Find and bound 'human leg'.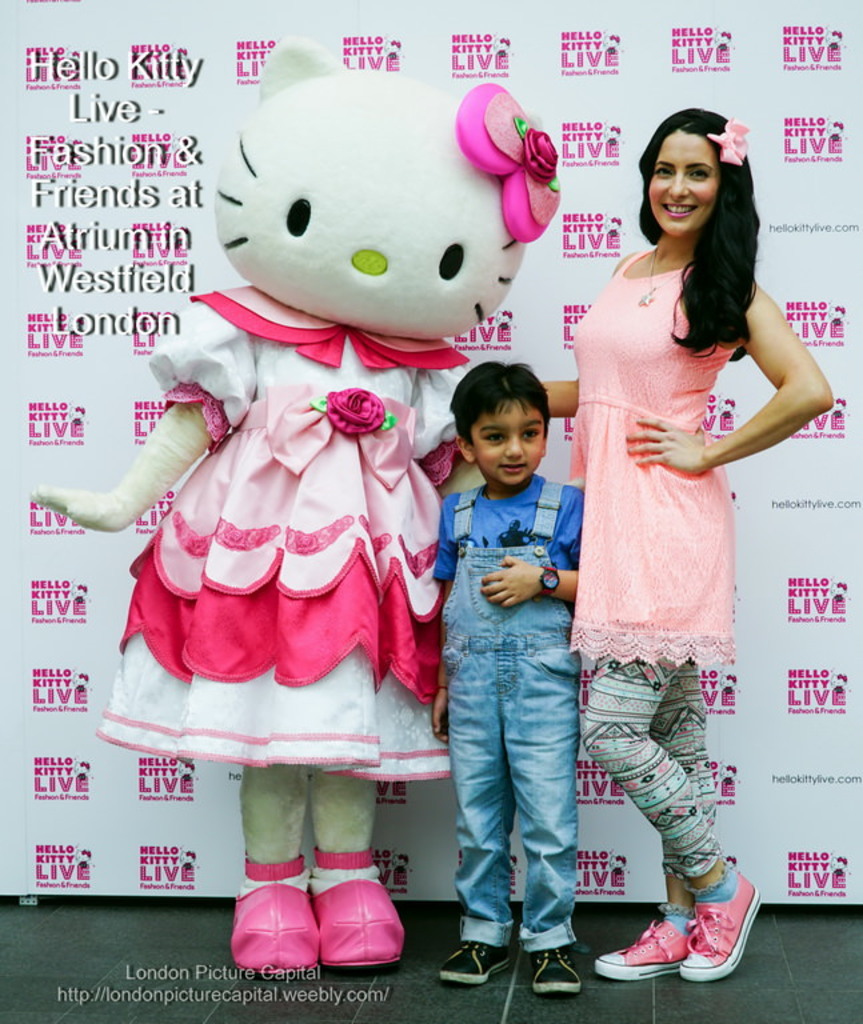
Bound: detection(436, 640, 519, 987).
